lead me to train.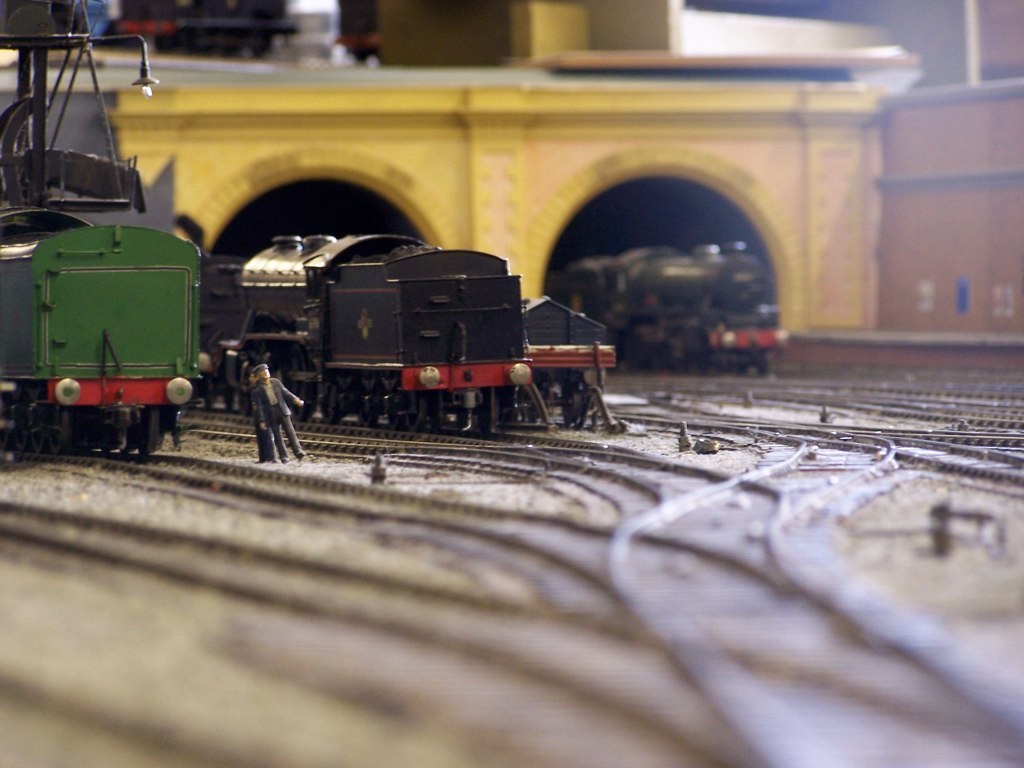
Lead to bbox(552, 238, 792, 378).
